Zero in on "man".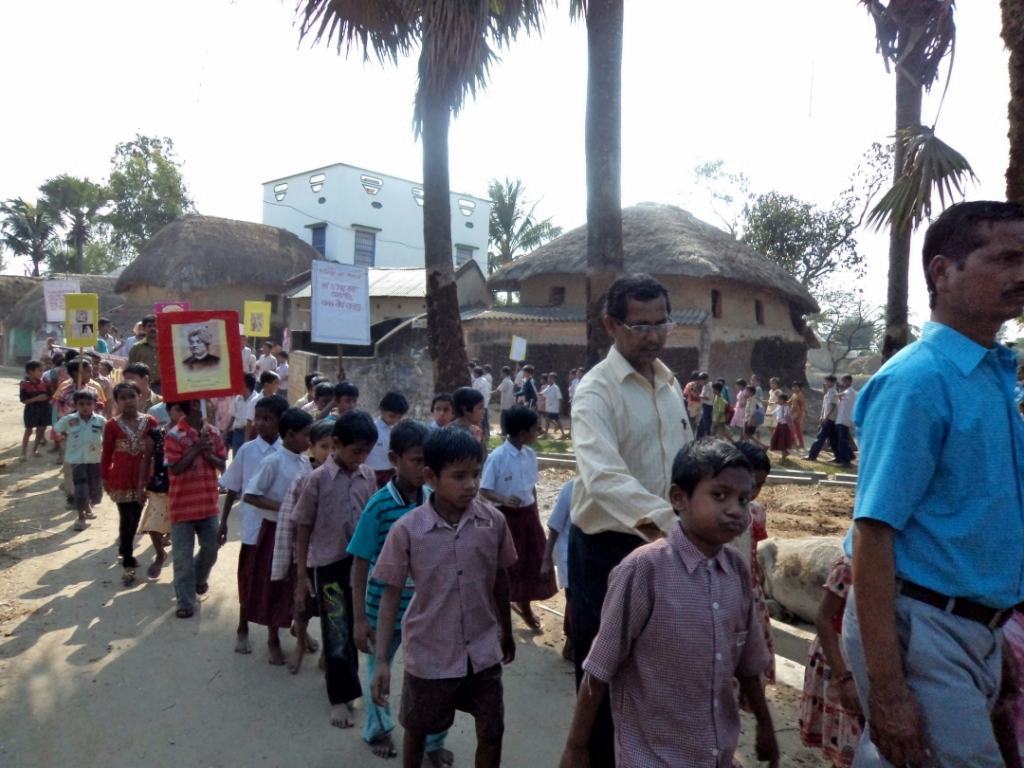
Zeroed in: bbox=[567, 272, 702, 694].
